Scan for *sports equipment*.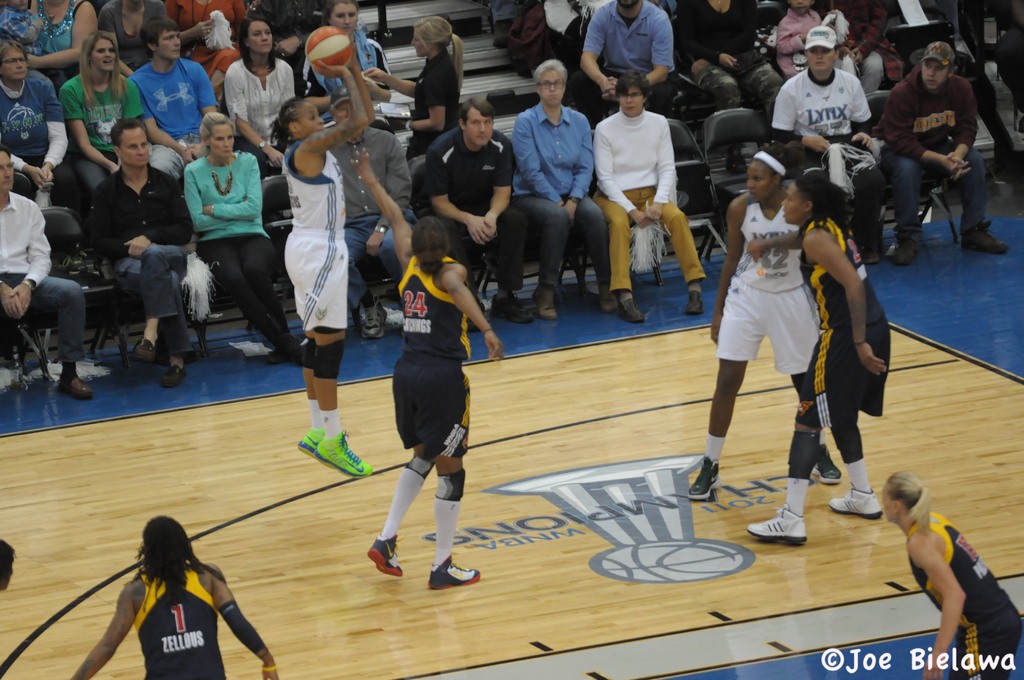
Scan result: Rect(312, 340, 346, 380).
